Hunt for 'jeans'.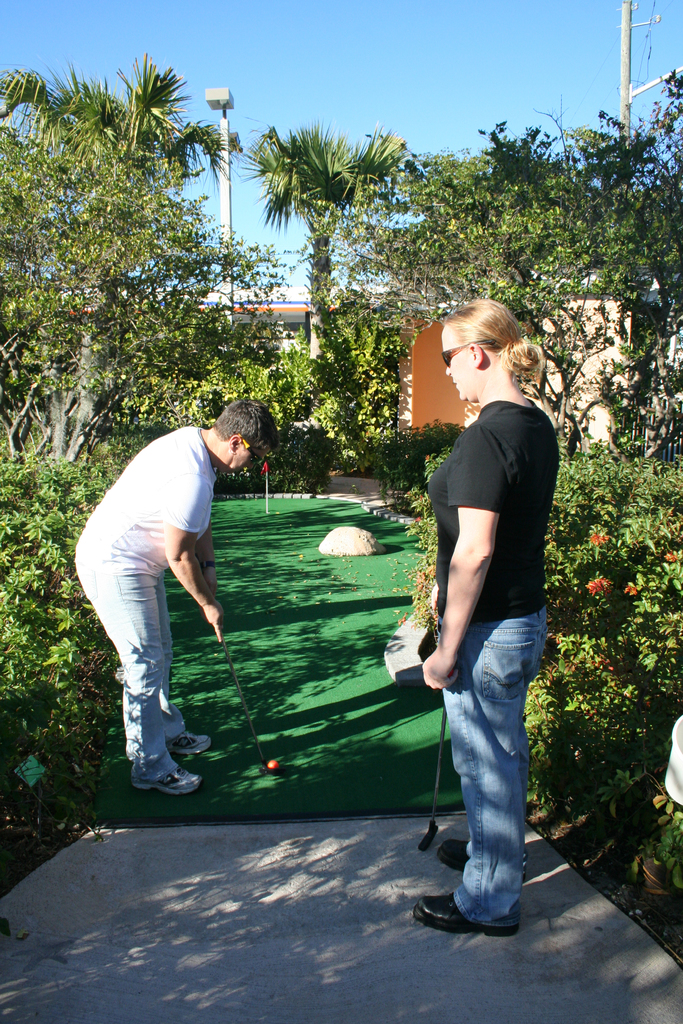
Hunted down at x1=69, y1=548, x2=191, y2=781.
